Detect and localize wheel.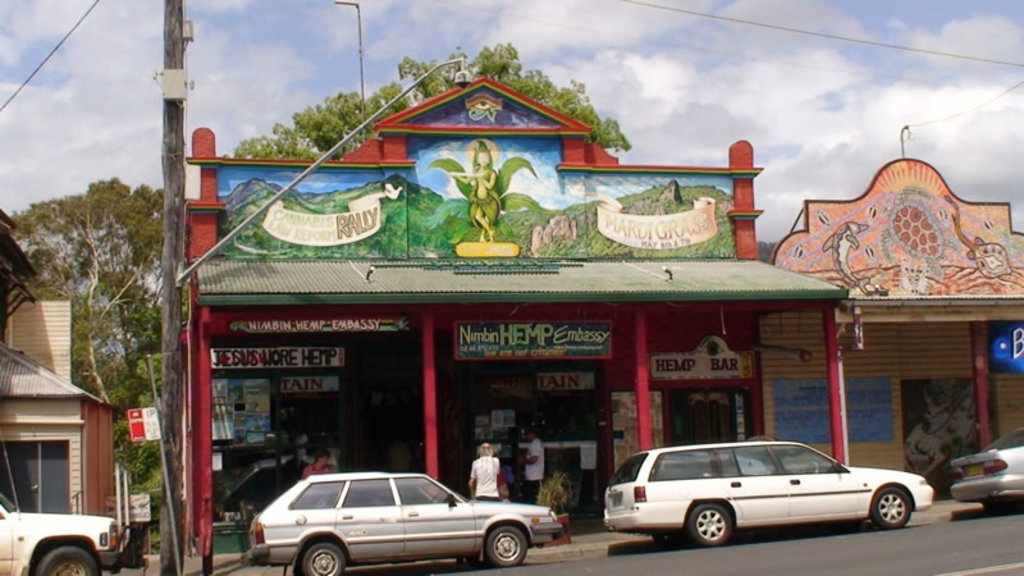
Localized at <region>38, 547, 100, 575</region>.
